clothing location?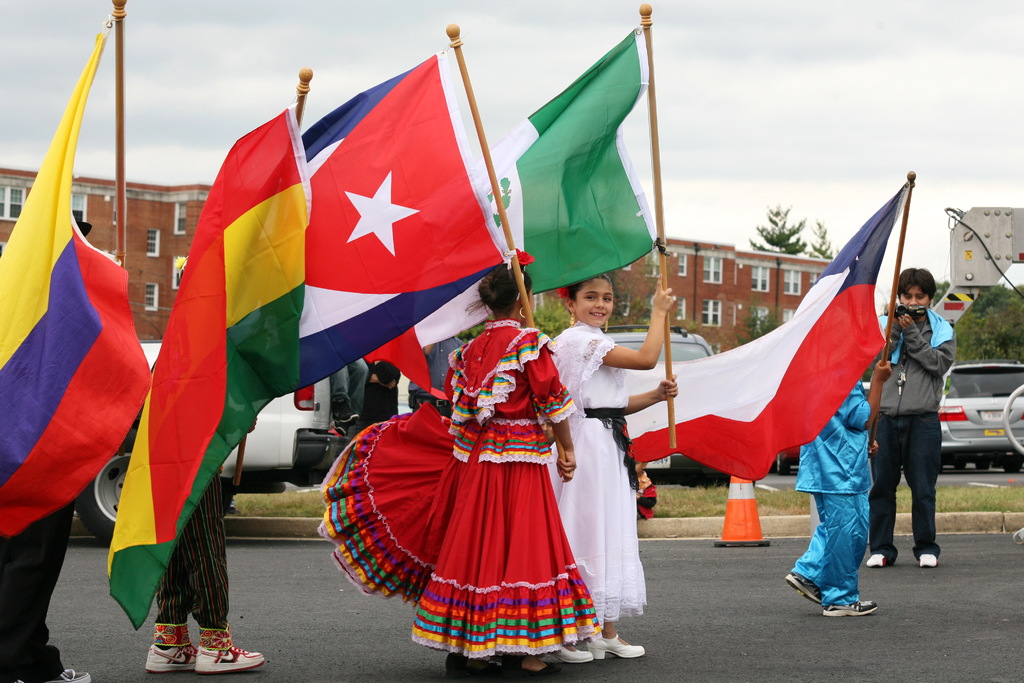
bbox=[547, 325, 626, 622]
